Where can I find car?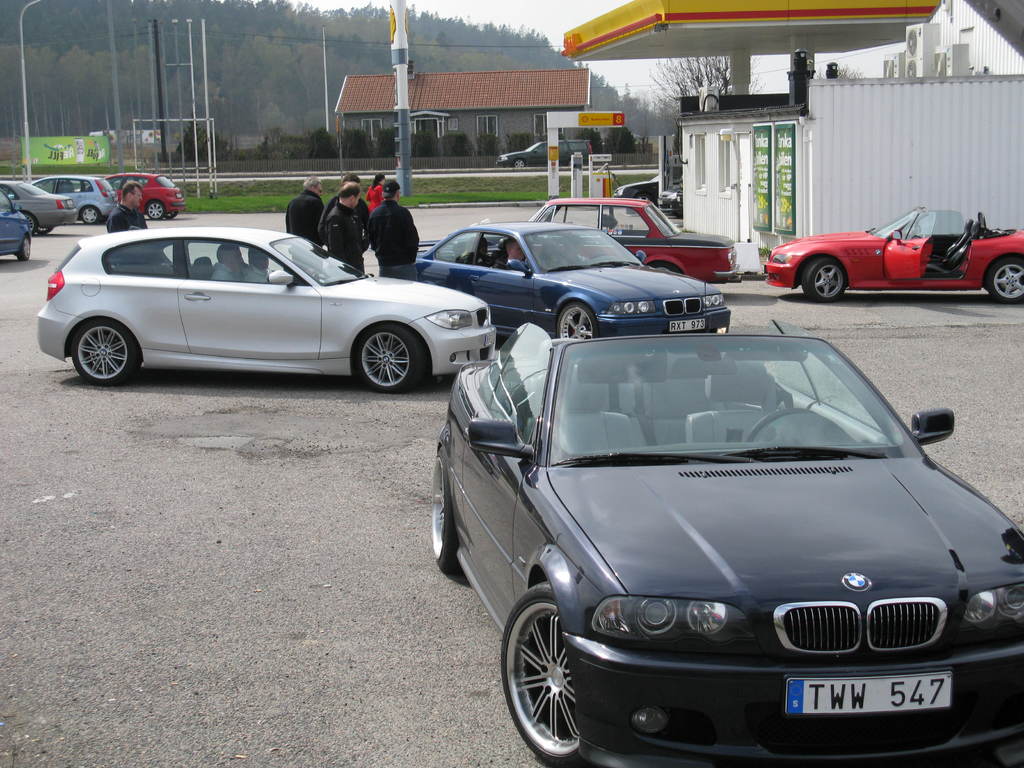
You can find it at pyautogui.locateOnScreen(497, 143, 590, 168).
